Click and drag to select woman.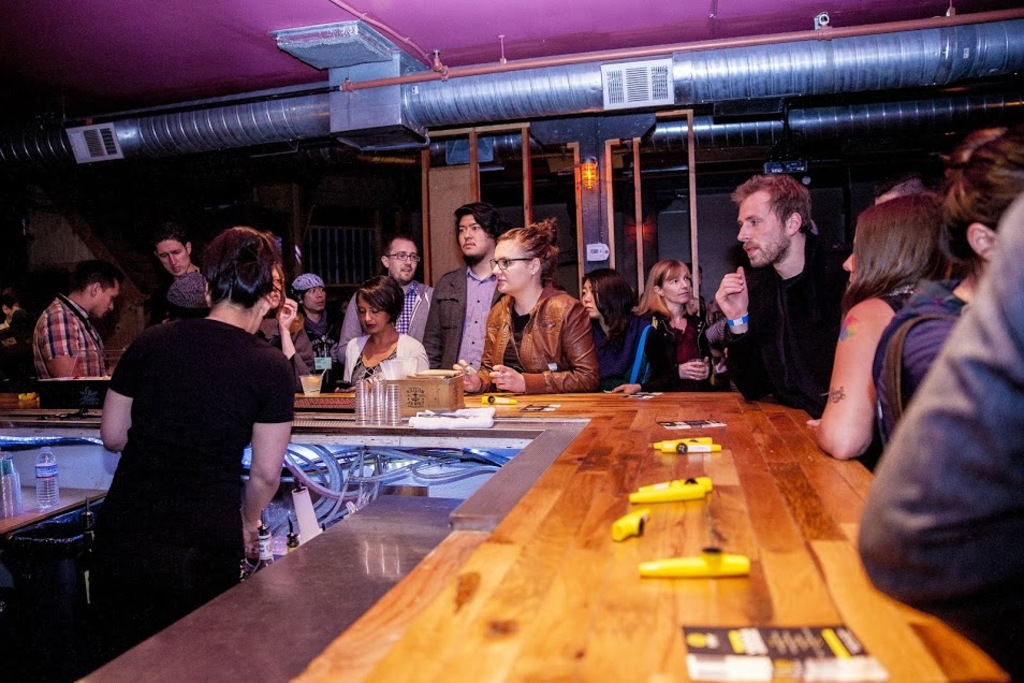
Selection: box(810, 191, 947, 464).
